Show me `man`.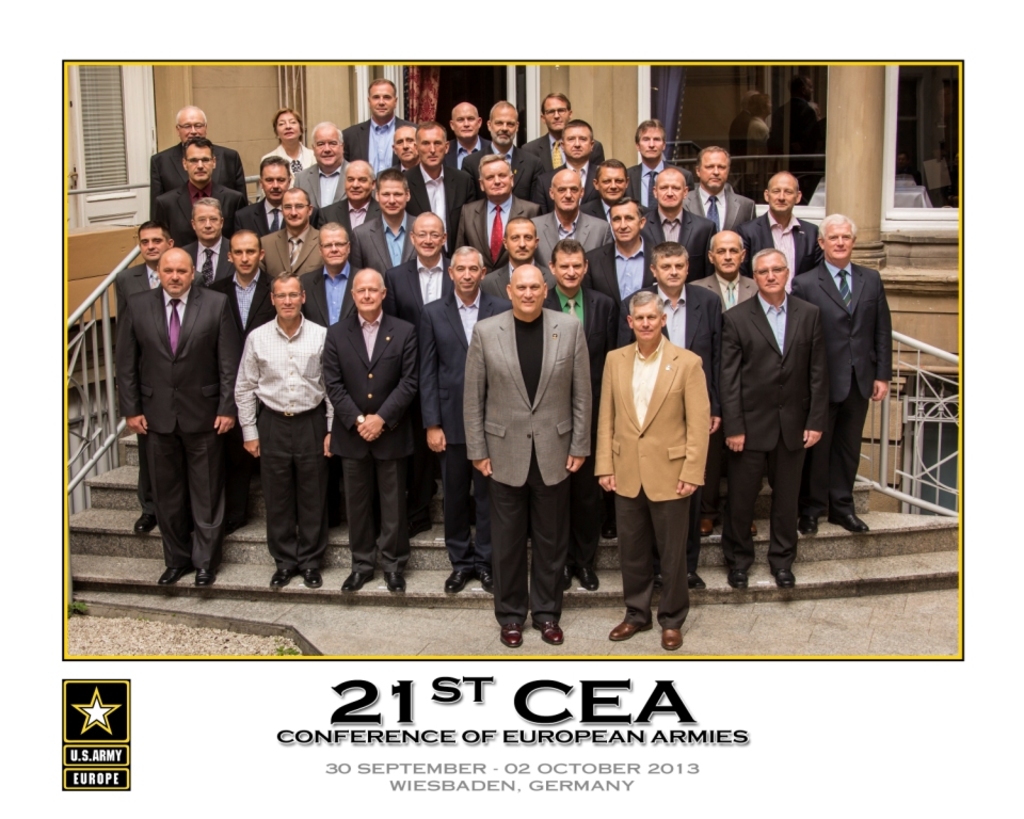
`man` is here: bbox=(628, 163, 711, 282).
